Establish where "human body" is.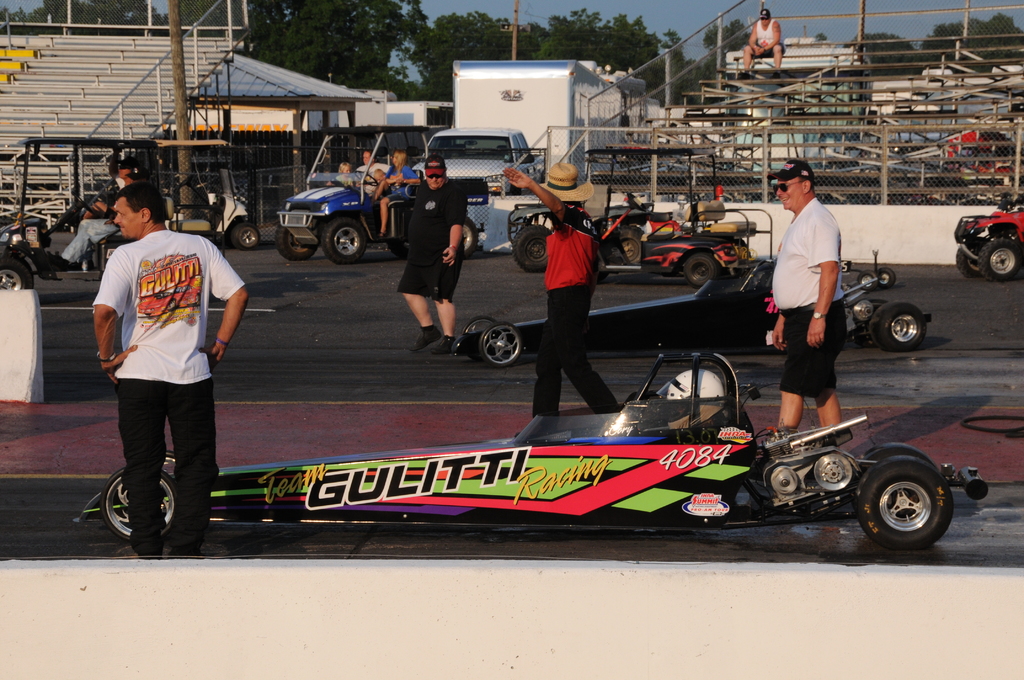
Established at {"x1": 370, "y1": 163, "x2": 420, "y2": 239}.
